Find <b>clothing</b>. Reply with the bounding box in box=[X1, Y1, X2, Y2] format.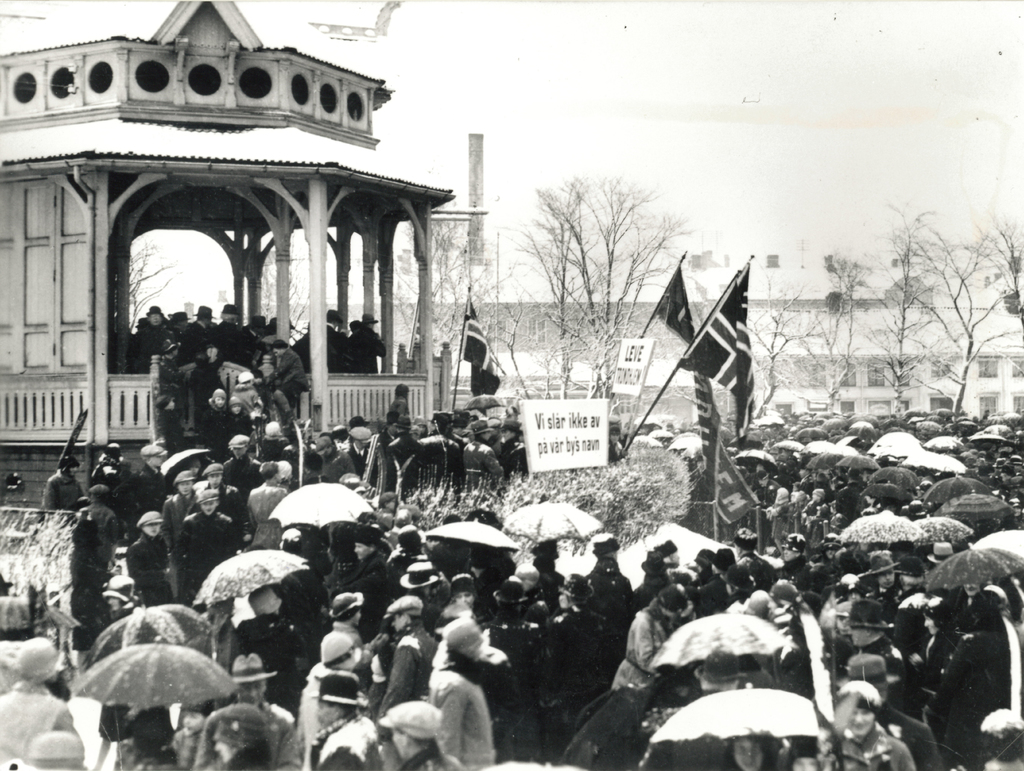
box=[129, 532, 172, 605].
